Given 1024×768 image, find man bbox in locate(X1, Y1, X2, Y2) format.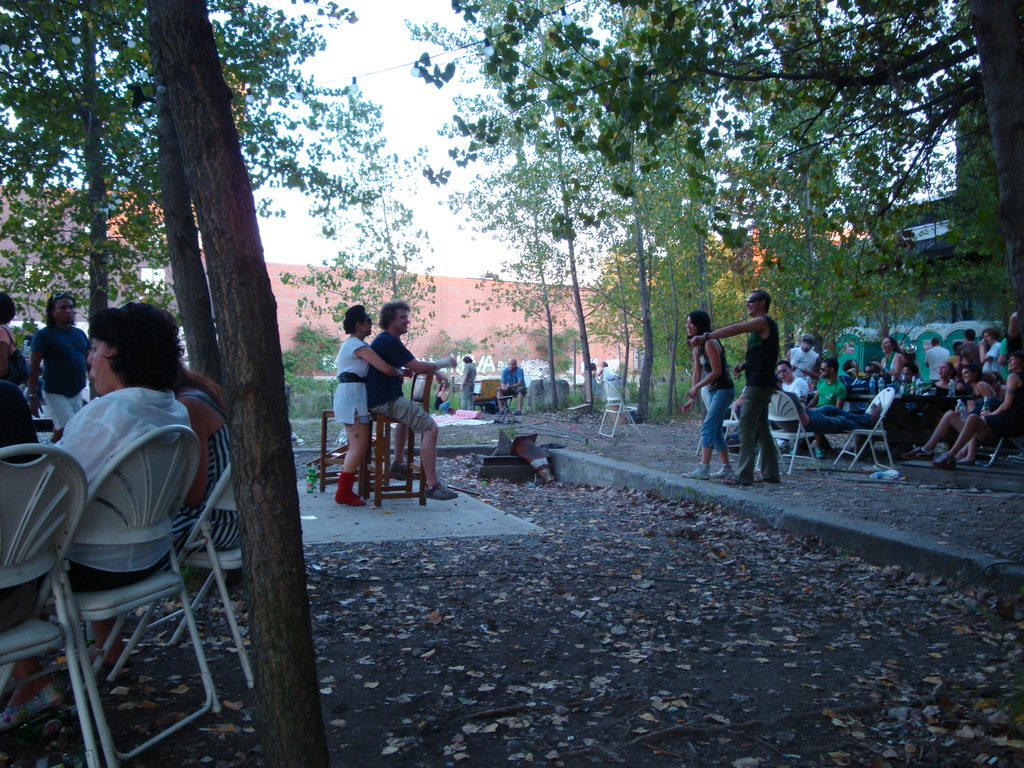
locate(495, 355, 529, 412).
